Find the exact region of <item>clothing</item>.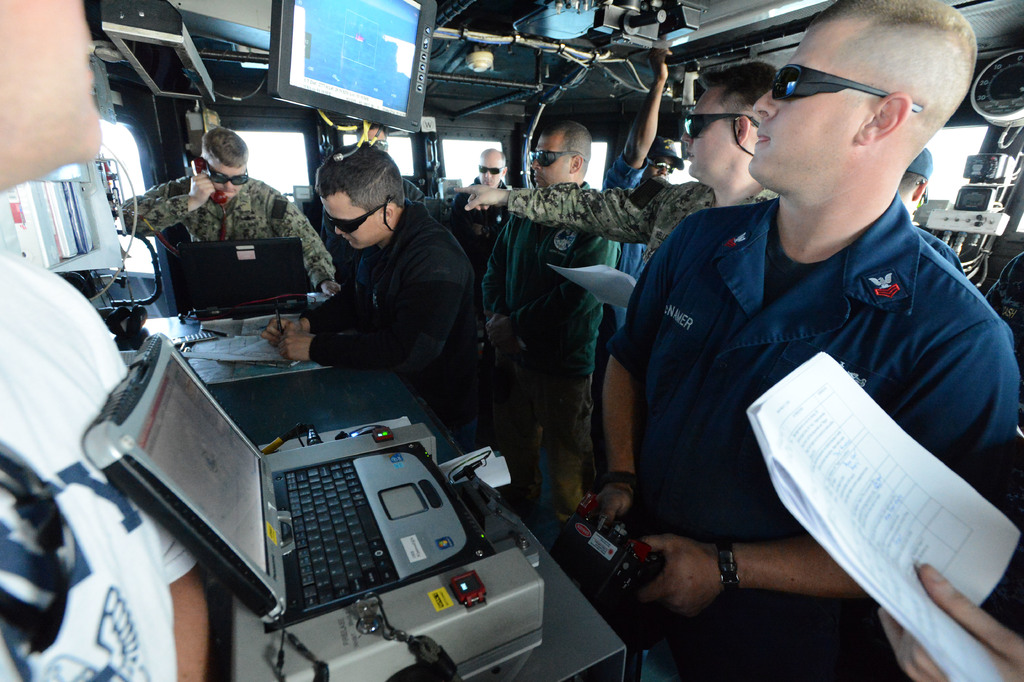
Exact region: [x1=288, y1=176, x2=507, y2=510].
